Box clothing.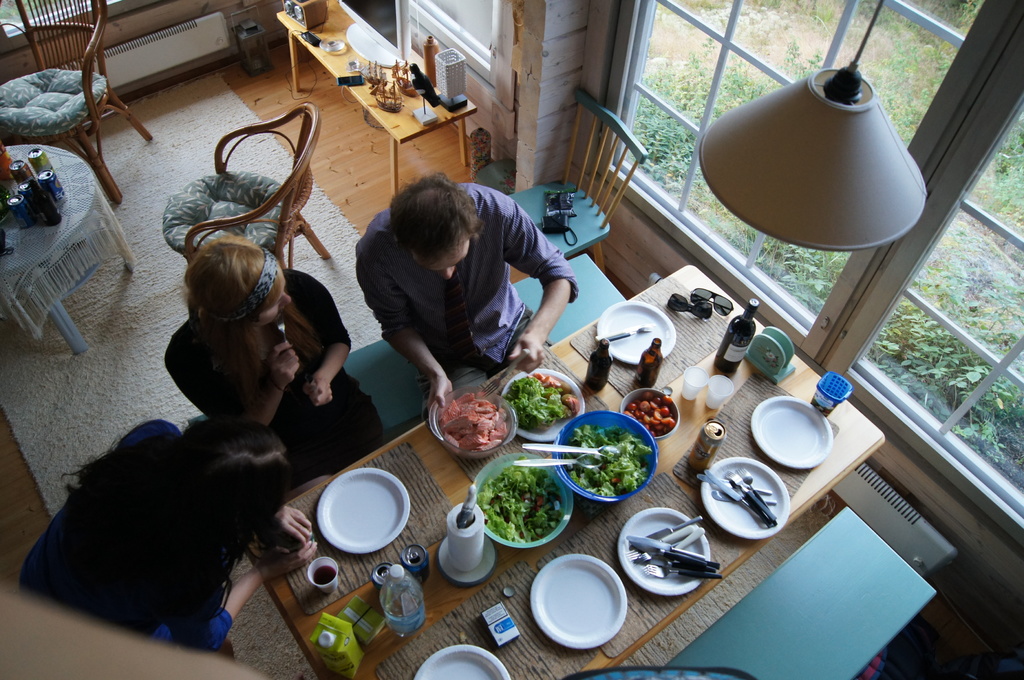
<bbox>351, 183, 588, 424</bbox>.
